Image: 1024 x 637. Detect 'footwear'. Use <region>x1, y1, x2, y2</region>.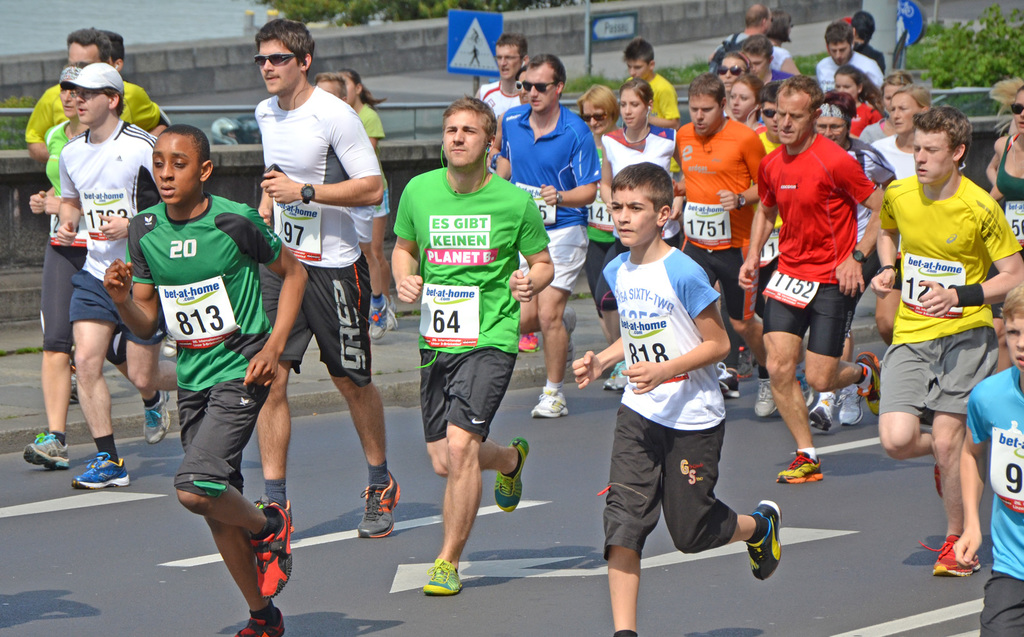
<region>751, 374, 780, 416</region>.
